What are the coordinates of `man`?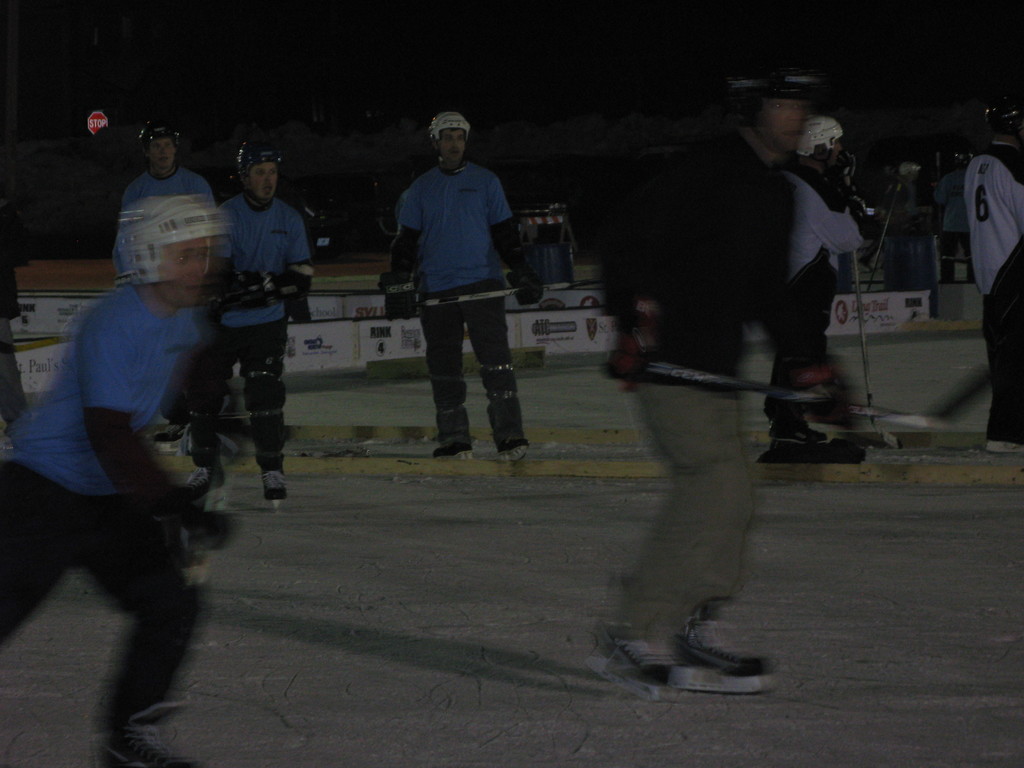
box(0, 189, 235, 767).
